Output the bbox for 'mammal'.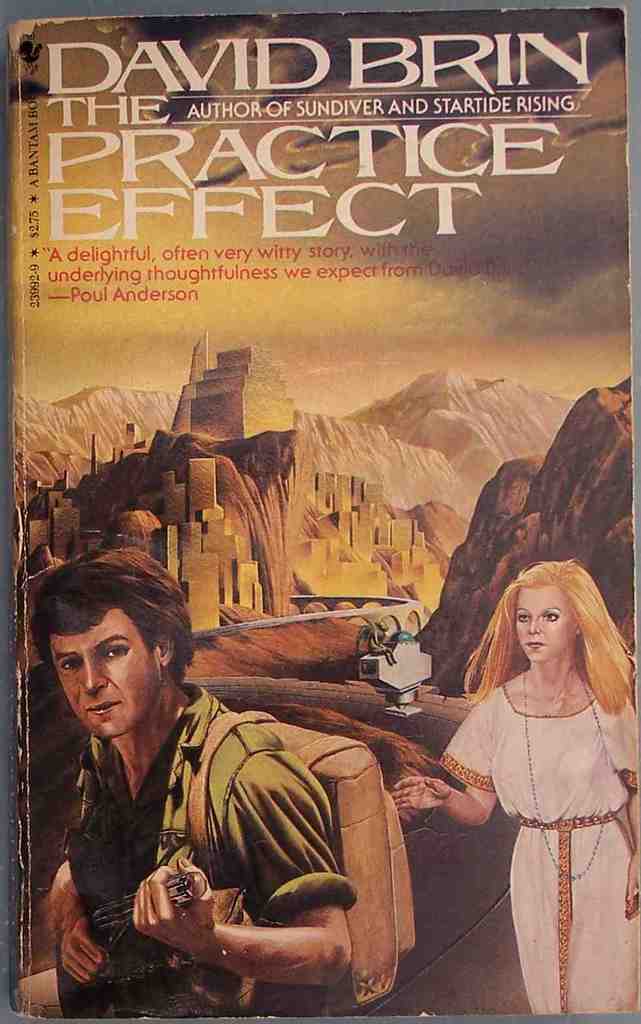
x1=26 y1=546 x2=359 y2=1019.
